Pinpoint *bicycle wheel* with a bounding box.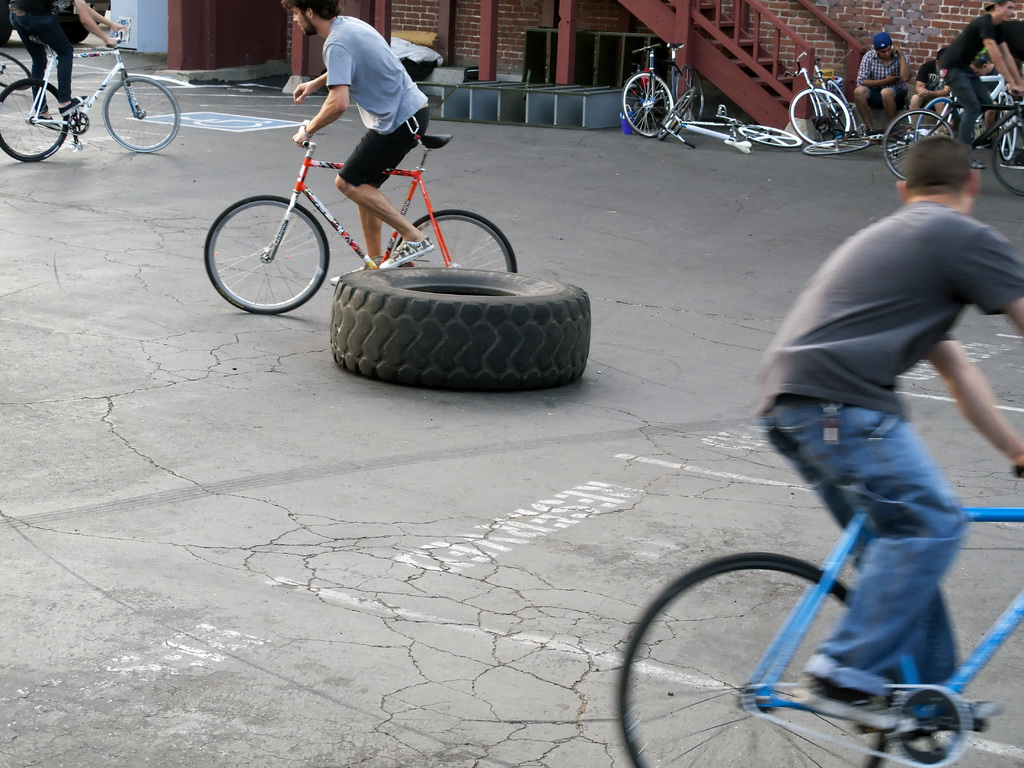
{"left": 100, "top": 74, "right": 179, "bottom": 155}.
